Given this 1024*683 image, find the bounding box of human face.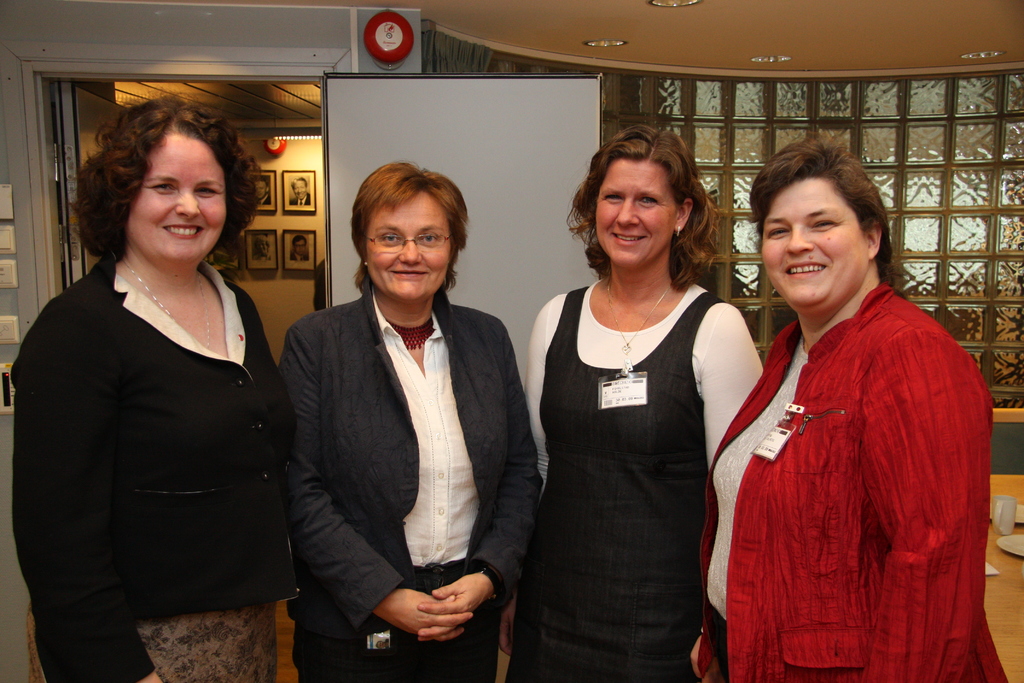
{"x1": 292, "y1": 237, "x2": 308, "y2": 256}.
